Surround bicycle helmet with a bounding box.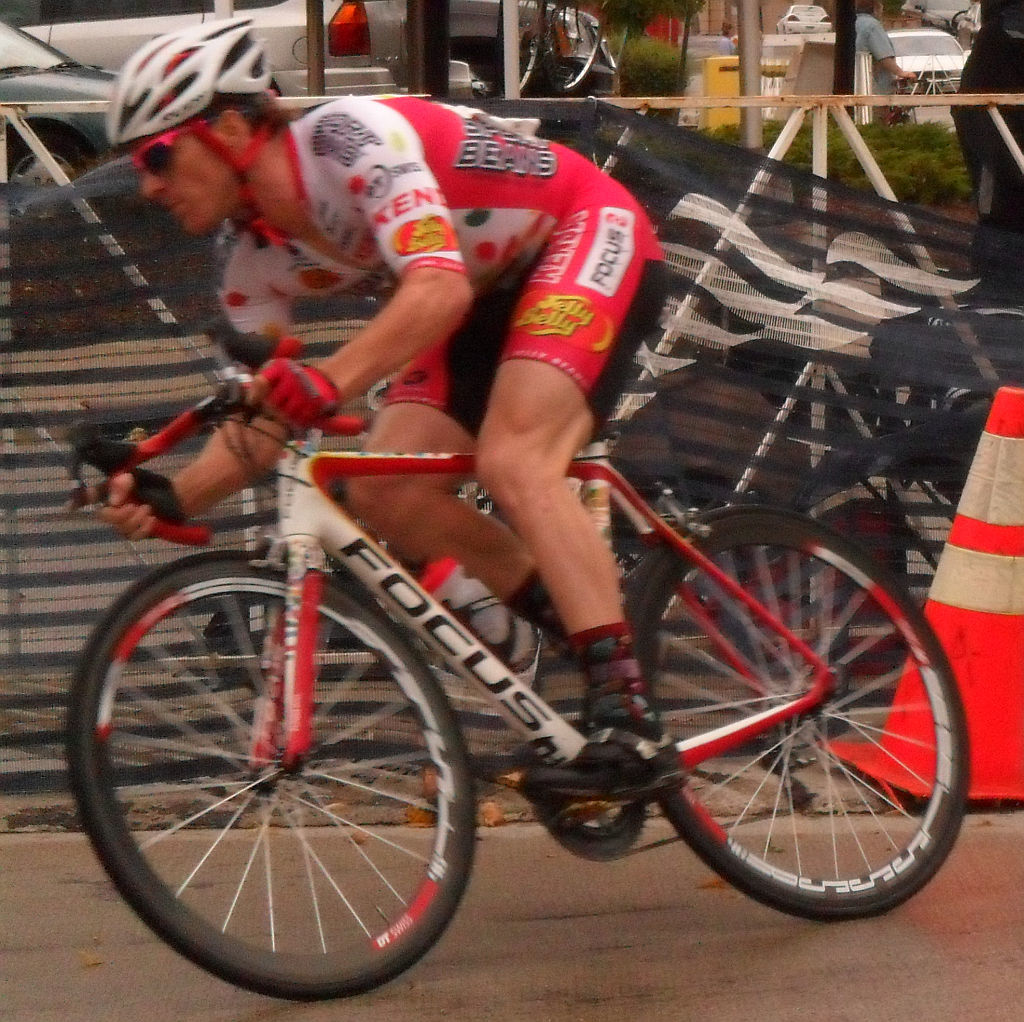
<region>106, 12, 274, 141</region>.
